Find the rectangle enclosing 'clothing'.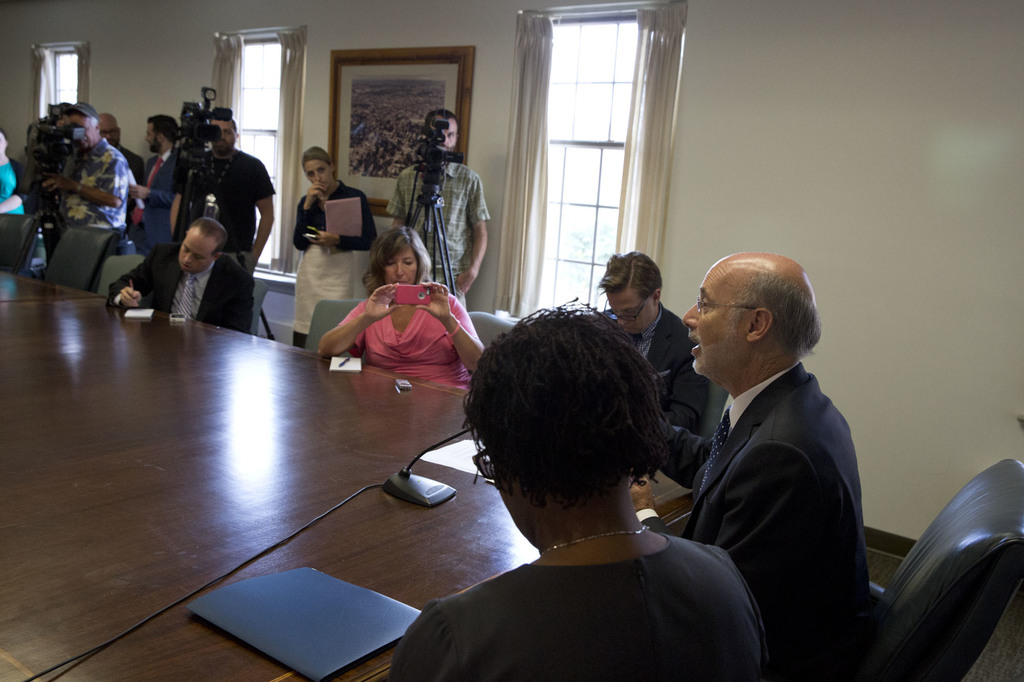
333:286:465:399.
